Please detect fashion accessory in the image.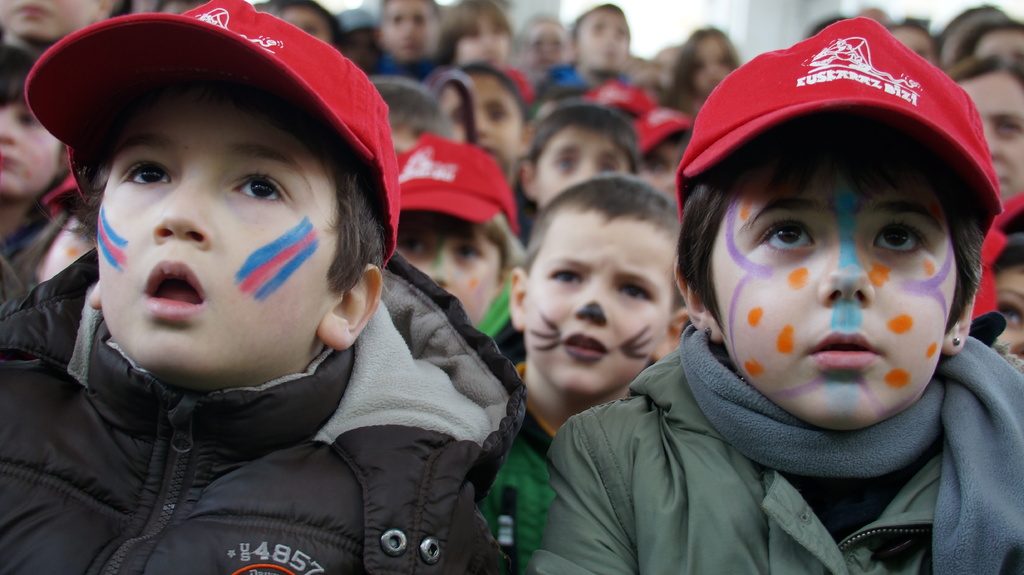
BBox(682, 13, 1007, 231).
